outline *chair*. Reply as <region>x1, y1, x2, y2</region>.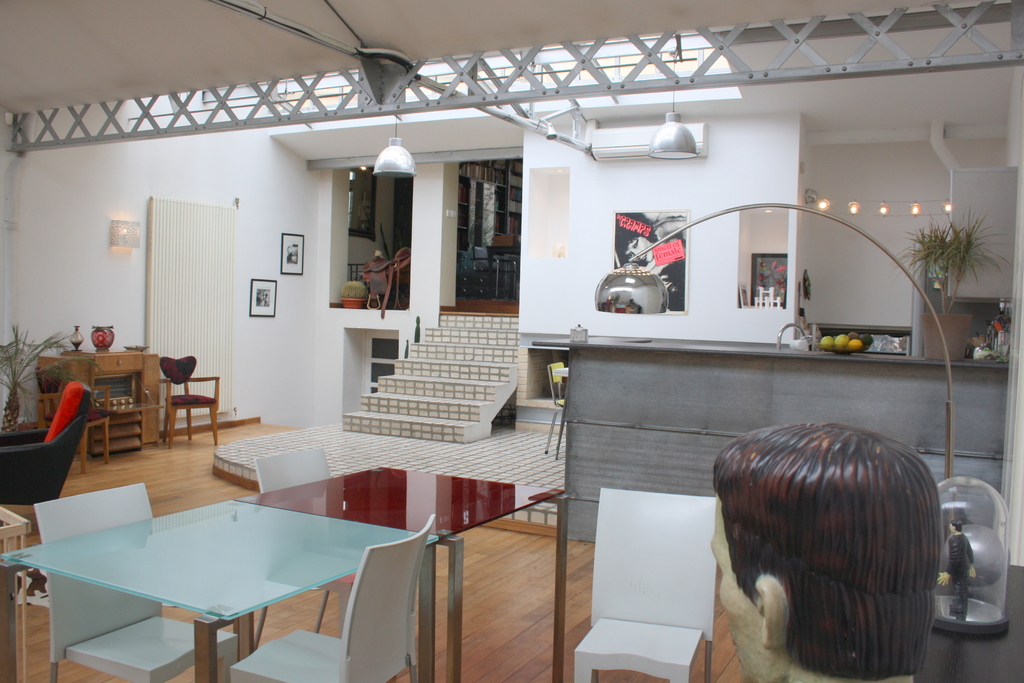
<region>161, 352, 221, 448</region>.
